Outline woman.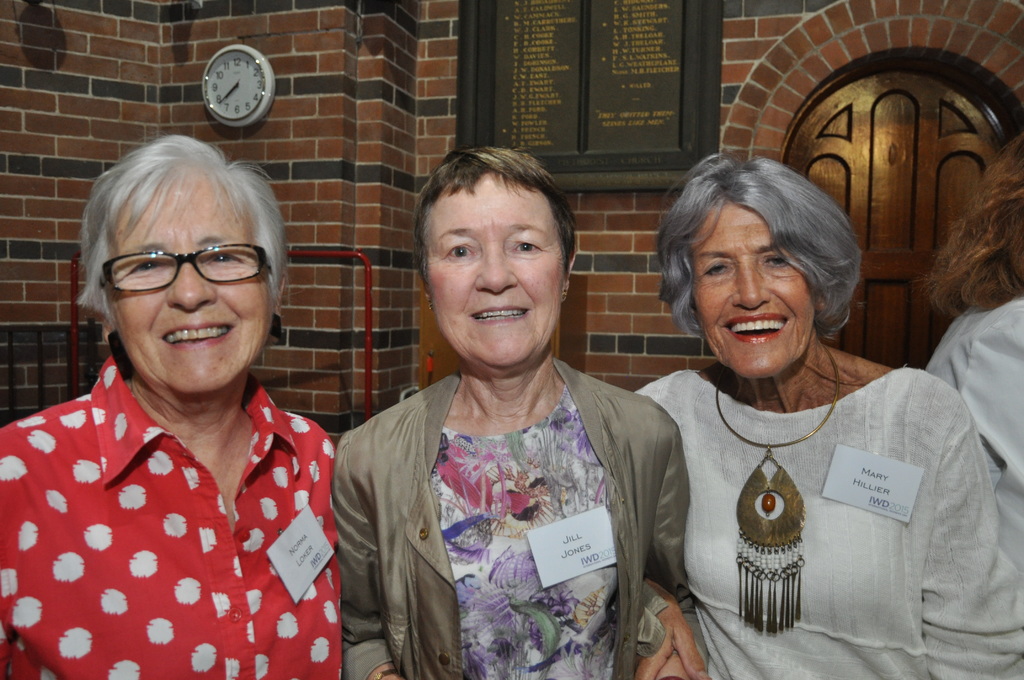
Outline: bbox=(328, 146, 702, 679).
